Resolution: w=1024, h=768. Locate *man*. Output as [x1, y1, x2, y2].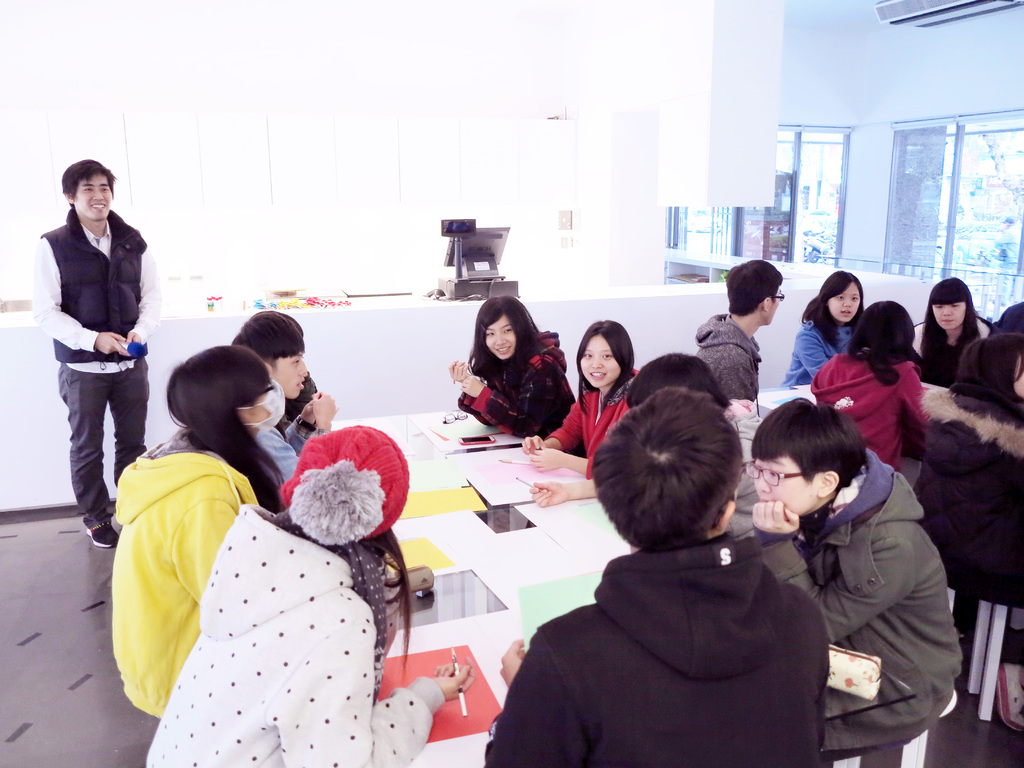
[693, 261, 785, 406].
